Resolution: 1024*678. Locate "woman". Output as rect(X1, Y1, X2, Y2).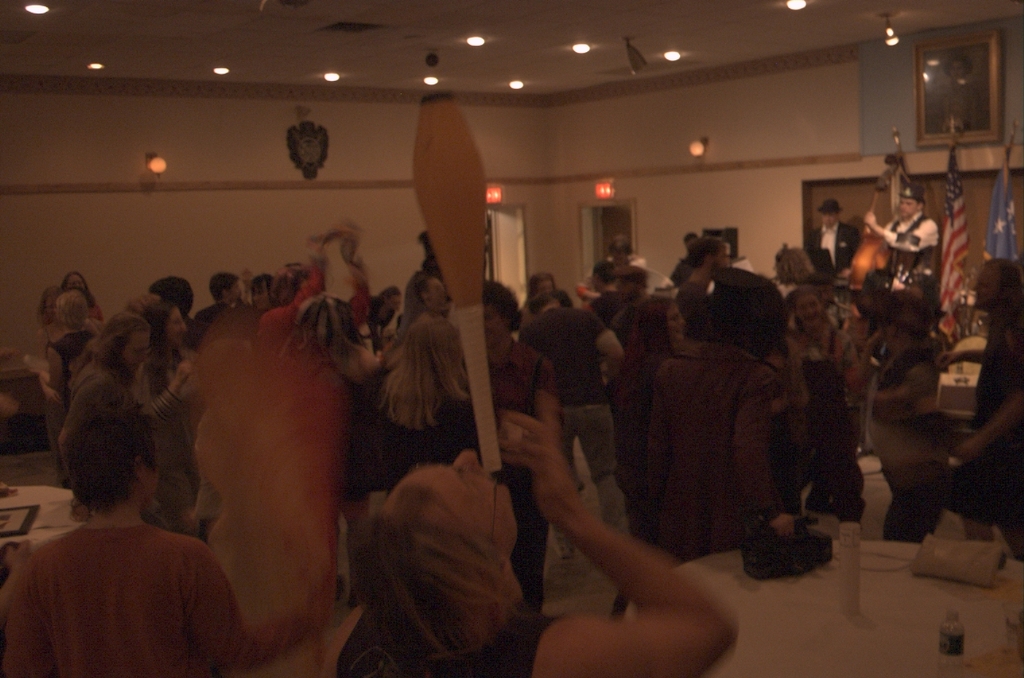
rect(789, 288, 859, 513).
